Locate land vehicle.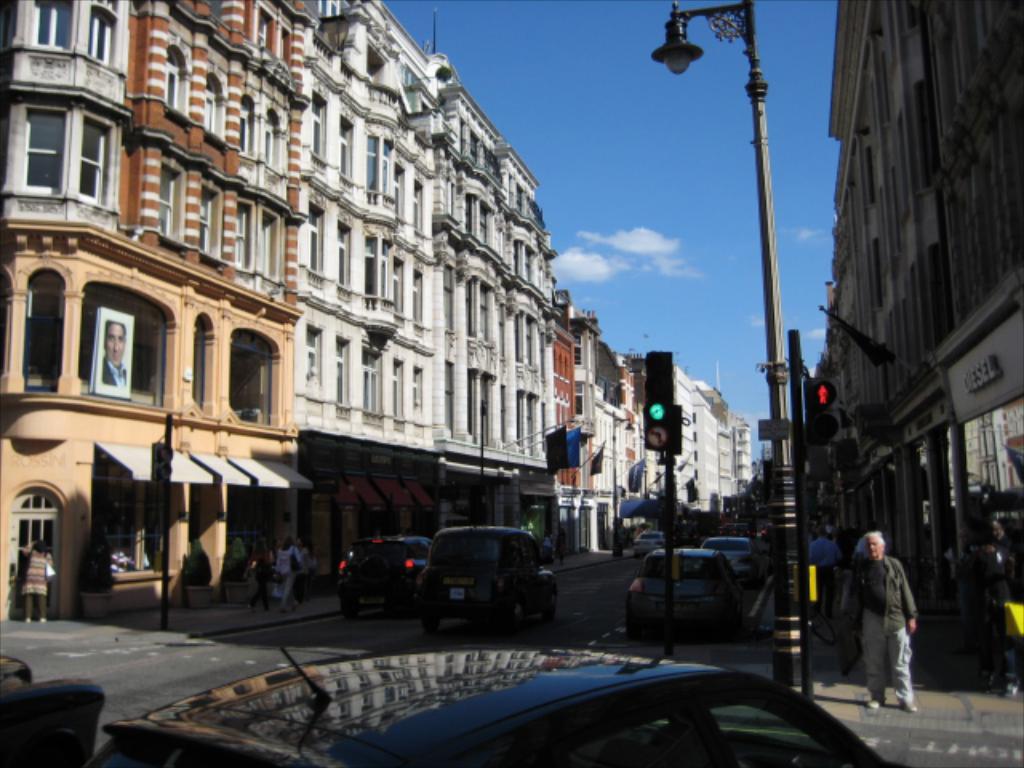
Bounding box: x1=702, y1=538, x2=758, y2=584.
